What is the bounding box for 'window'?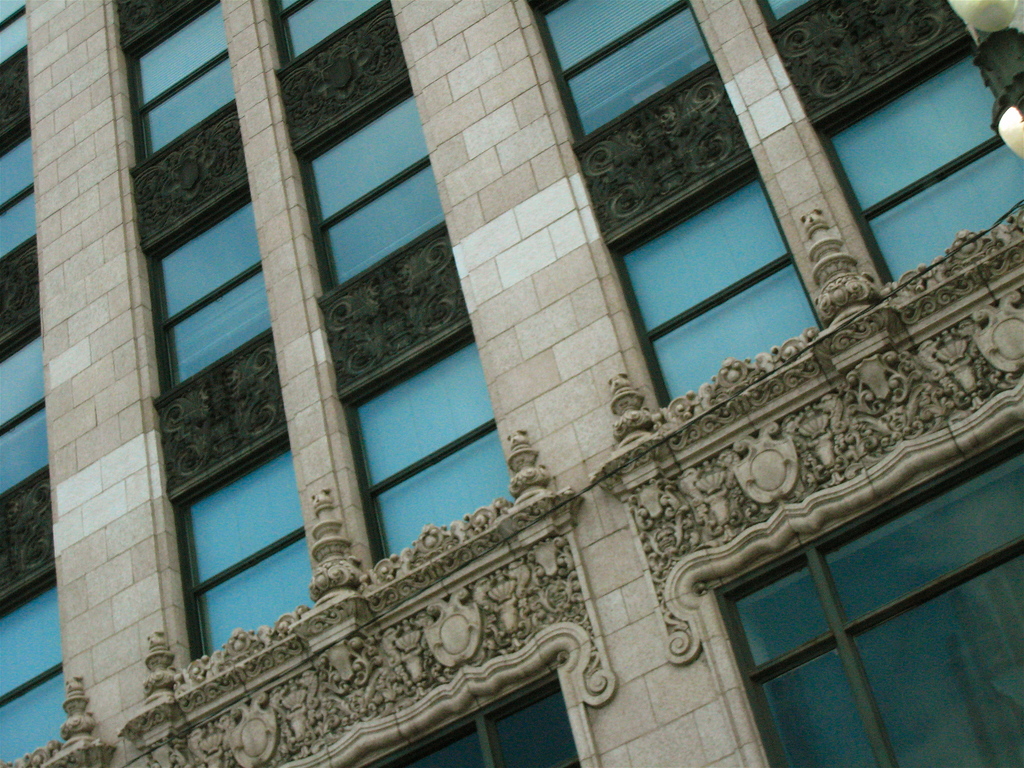
detection(339, 333, 502, 549).
